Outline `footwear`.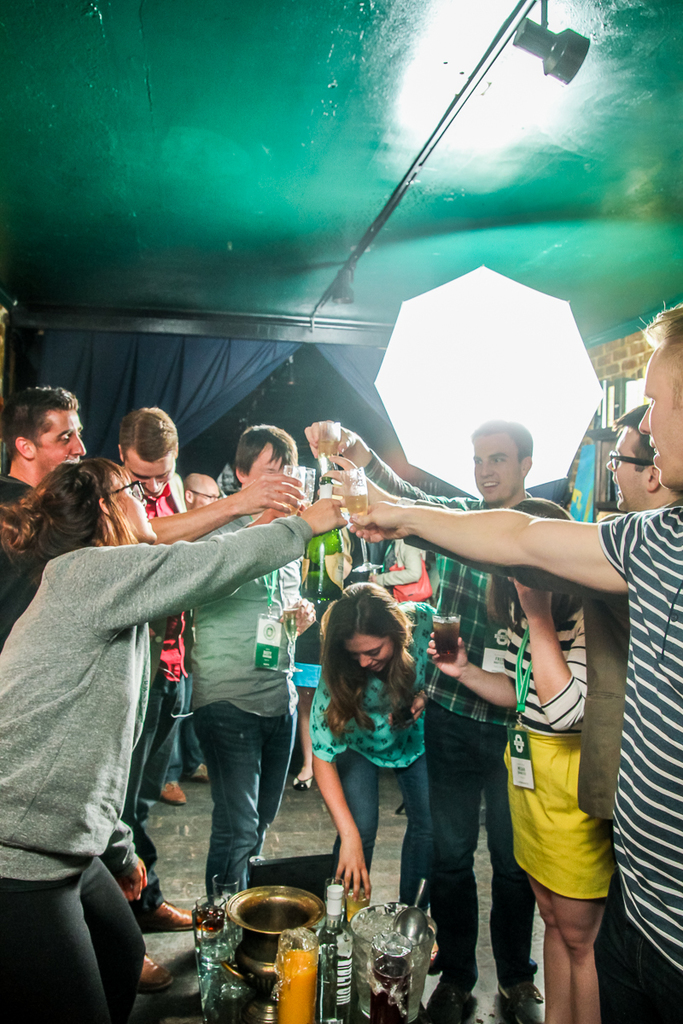
Outline: 289:766:327:796.
